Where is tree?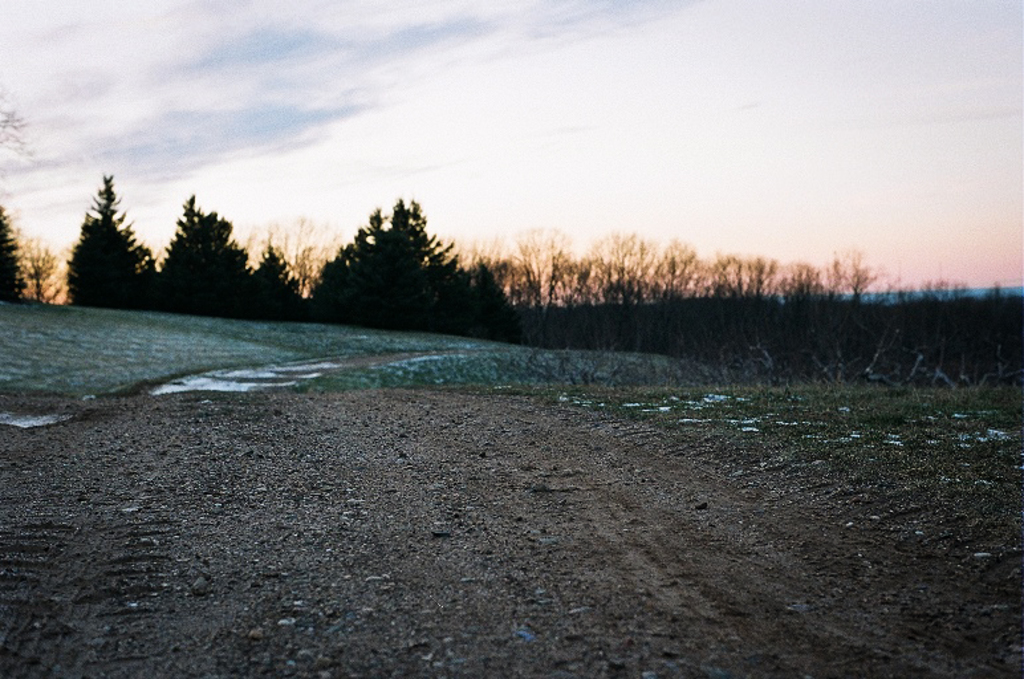
154 186 252 317.
